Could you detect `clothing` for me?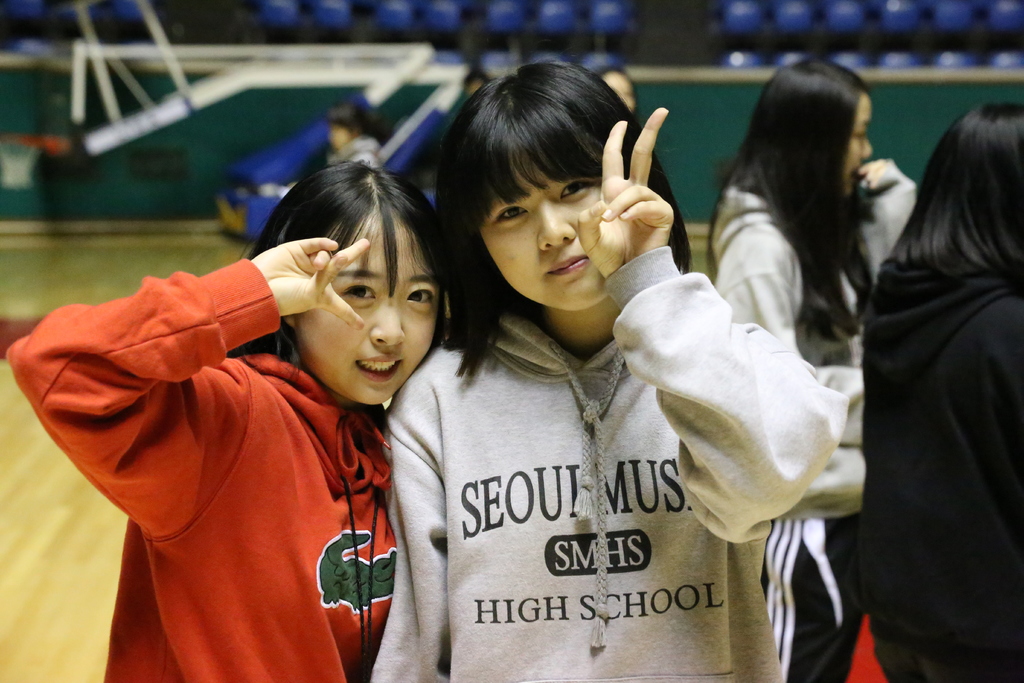
Detection result: 724, 146, 932, 682.
